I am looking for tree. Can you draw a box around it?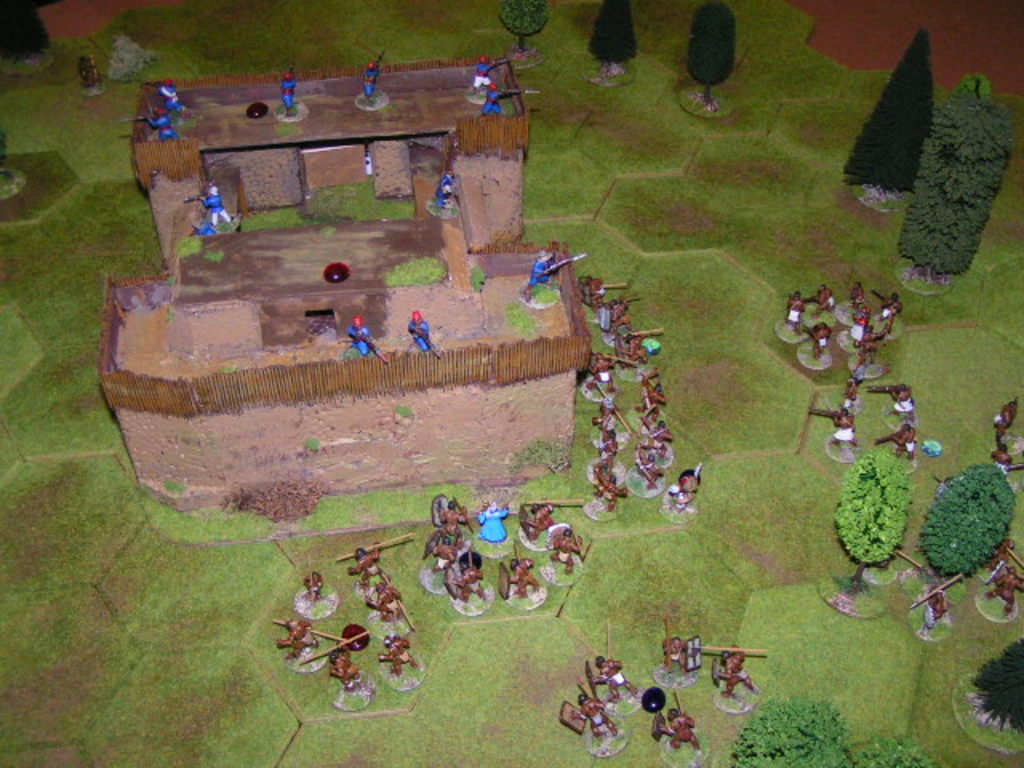
Sure, the bounding box is <region>835, 453, 910, 590</region>.
